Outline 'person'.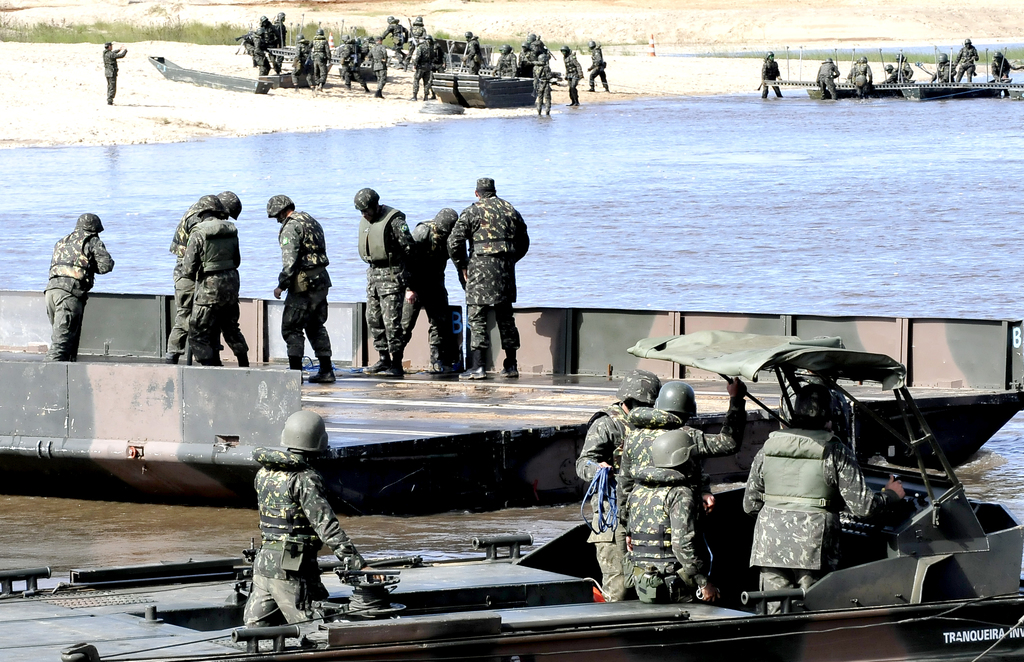
Outline: <region>990, 50, 1023, 82</region>.
